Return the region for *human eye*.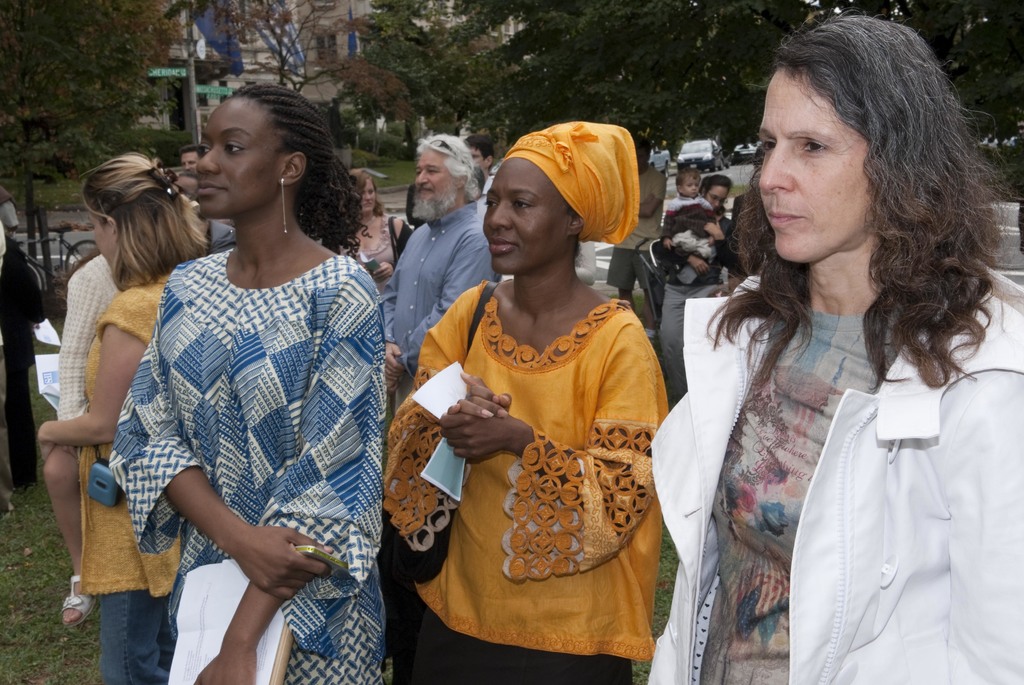
(x1=413, y1=169, x2=422, y2=175).
